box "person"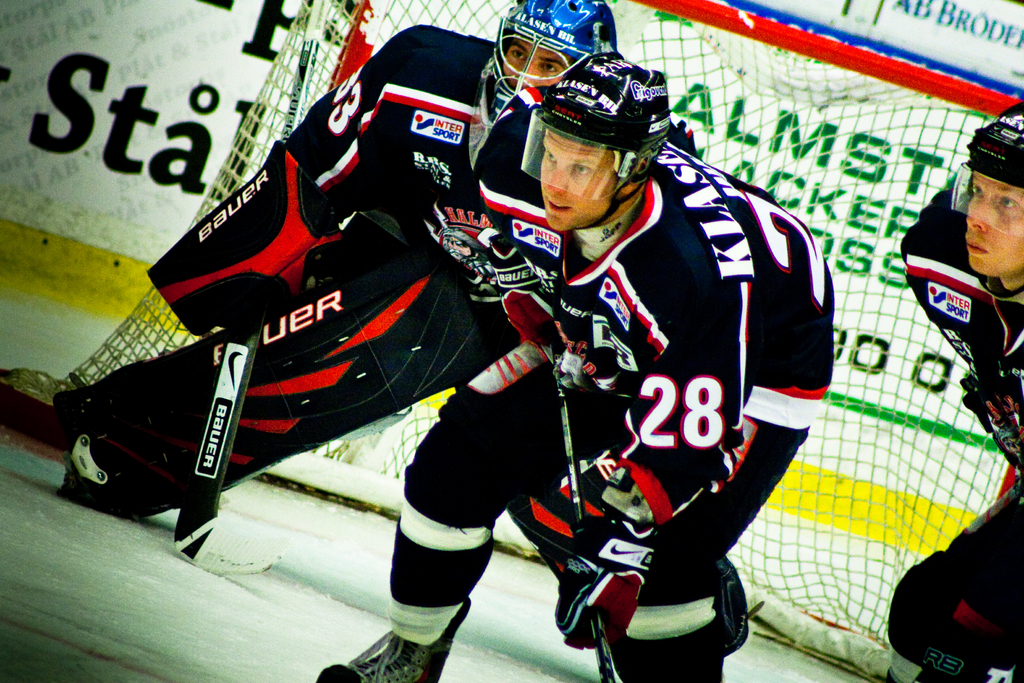
[left=56, top=1, right=701, bottom=523]
